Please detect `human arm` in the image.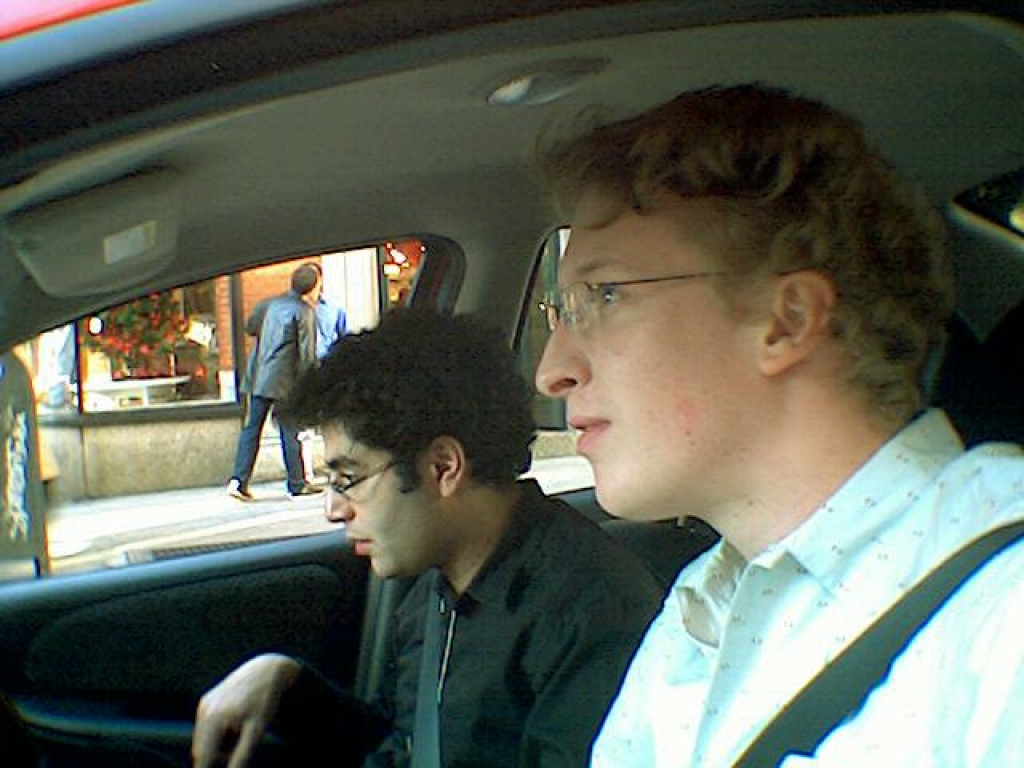
169, 613, 376, 765.
